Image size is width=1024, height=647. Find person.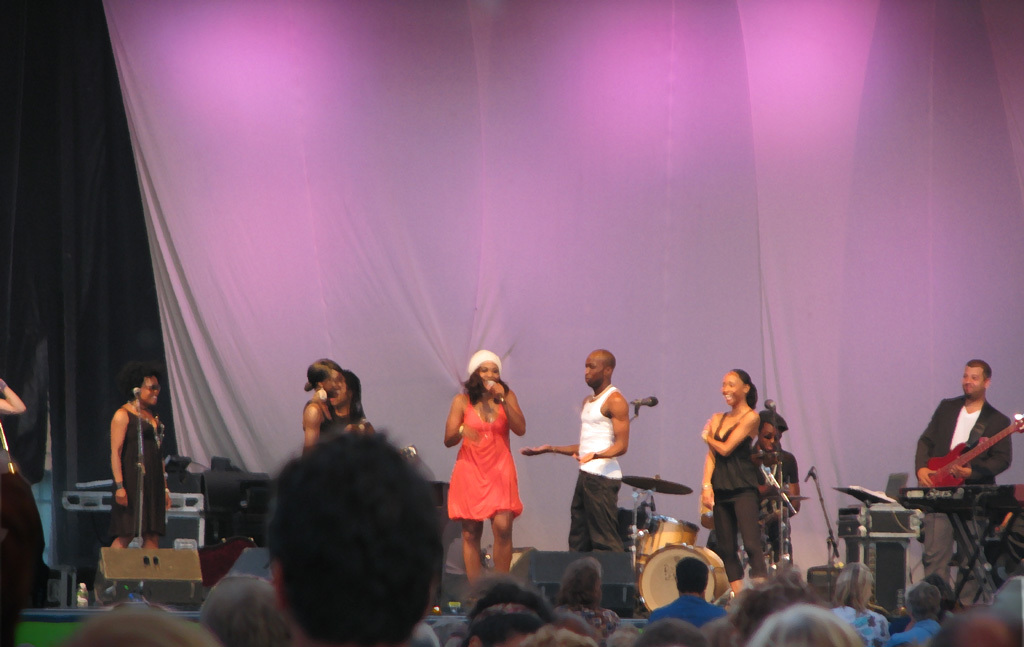
[left=915, top=355, right=1013, bottom=601].
